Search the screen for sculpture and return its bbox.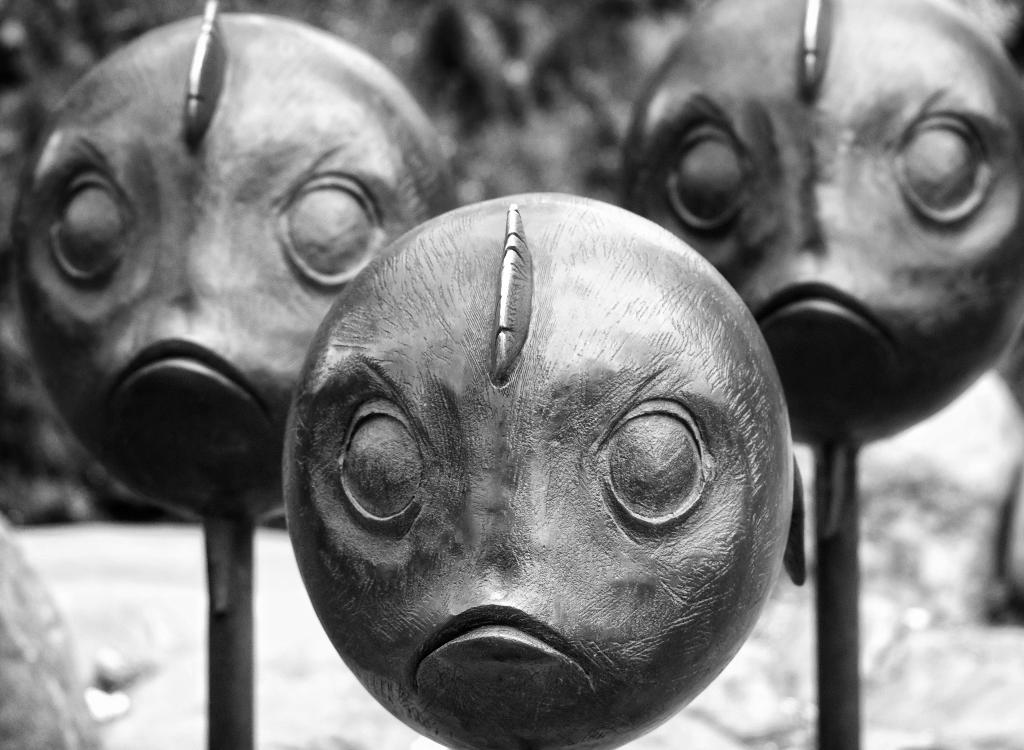
Found: Rect(234, 202, 829, 729).
